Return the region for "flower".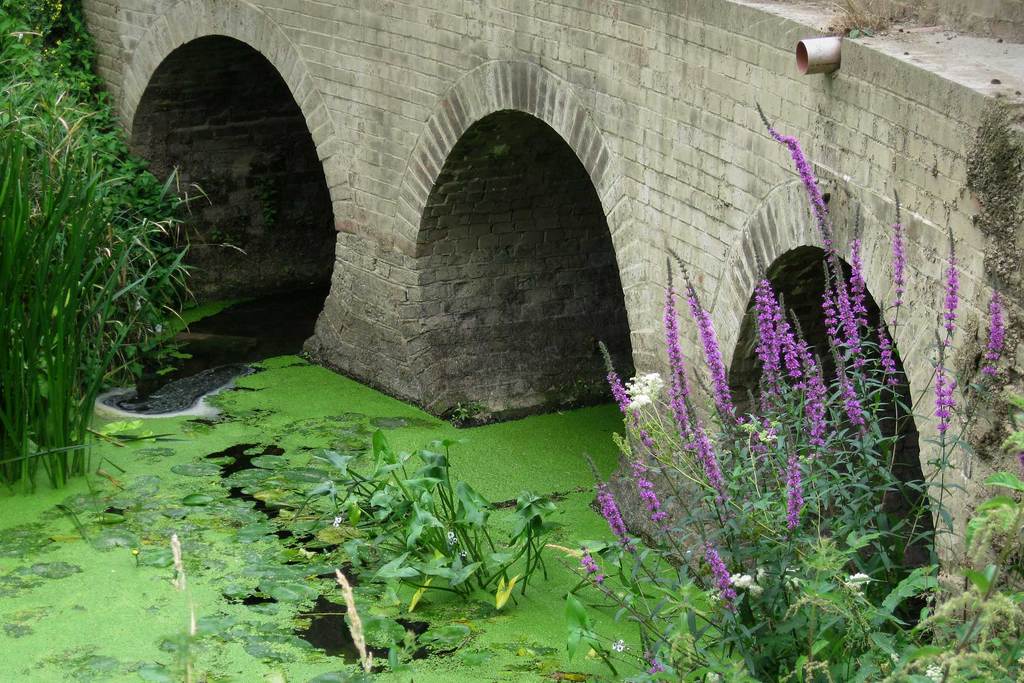
<region>708, 670, 726, 682</region>.
